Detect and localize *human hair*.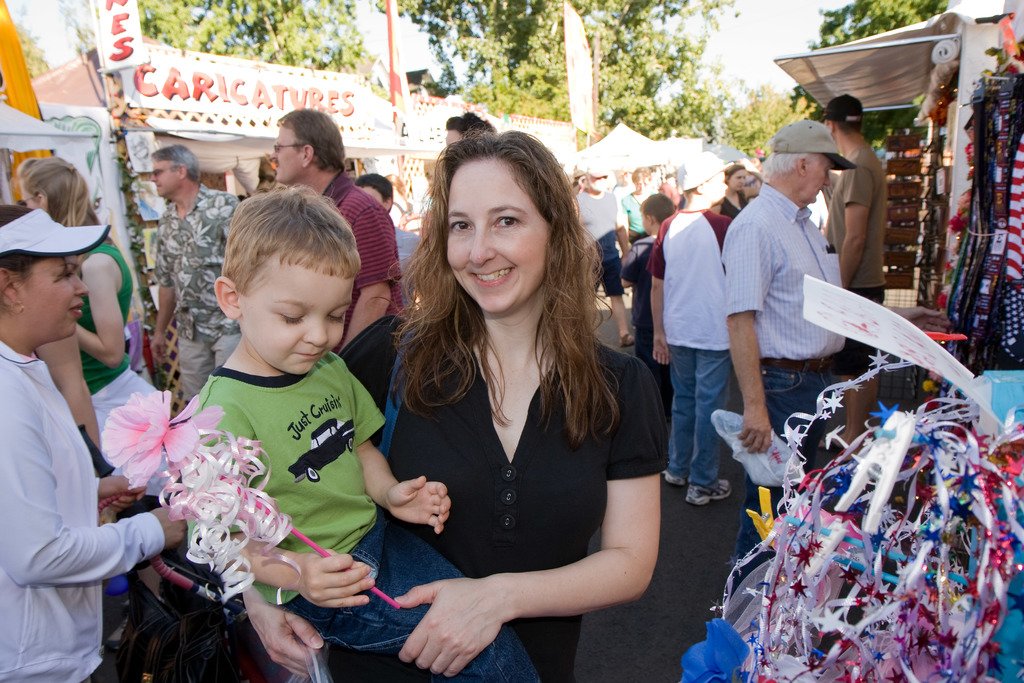
Localized at {"left": 148, "top": 142, "right": 202, "bottom": 189}.
